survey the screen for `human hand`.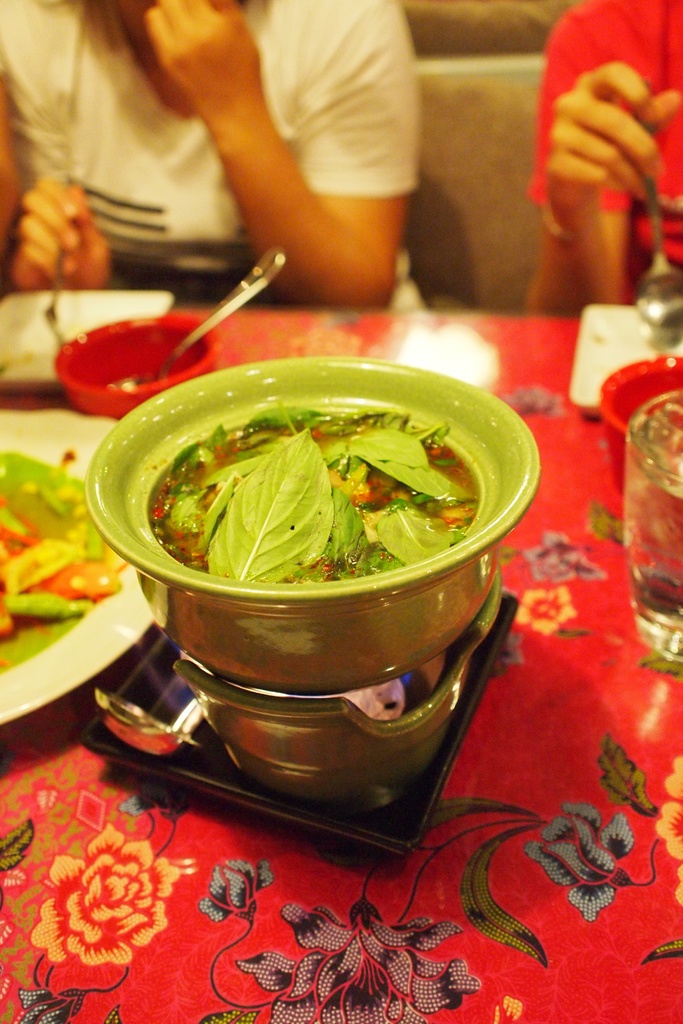
Survey found: 143, 0, 259, 111.
